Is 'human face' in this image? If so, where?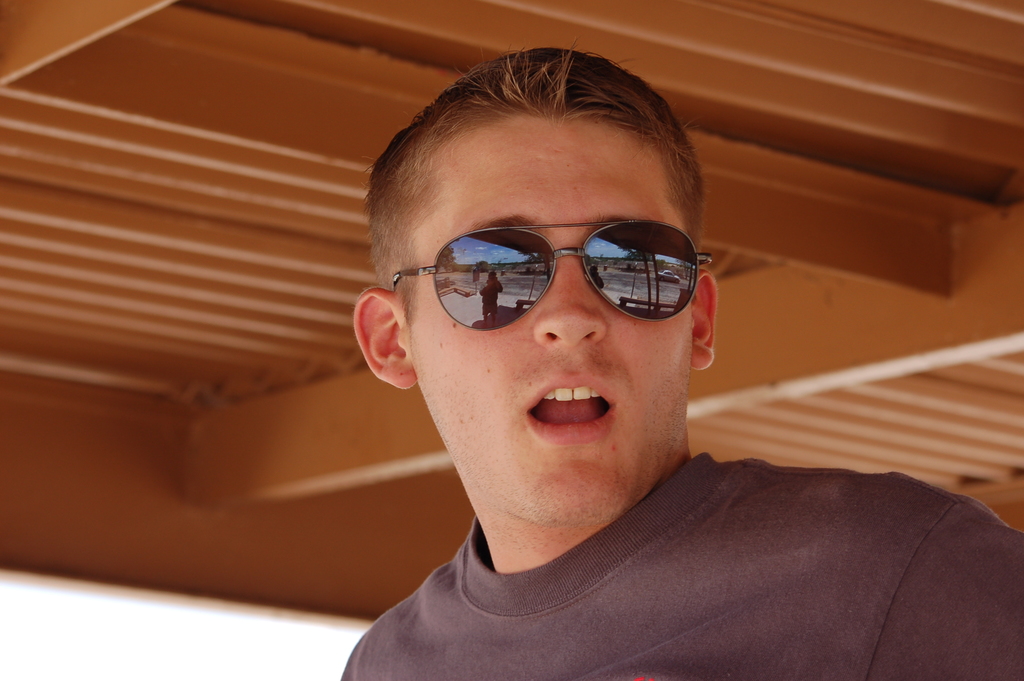
Yes, at detection(402, 120, 697, 520).
